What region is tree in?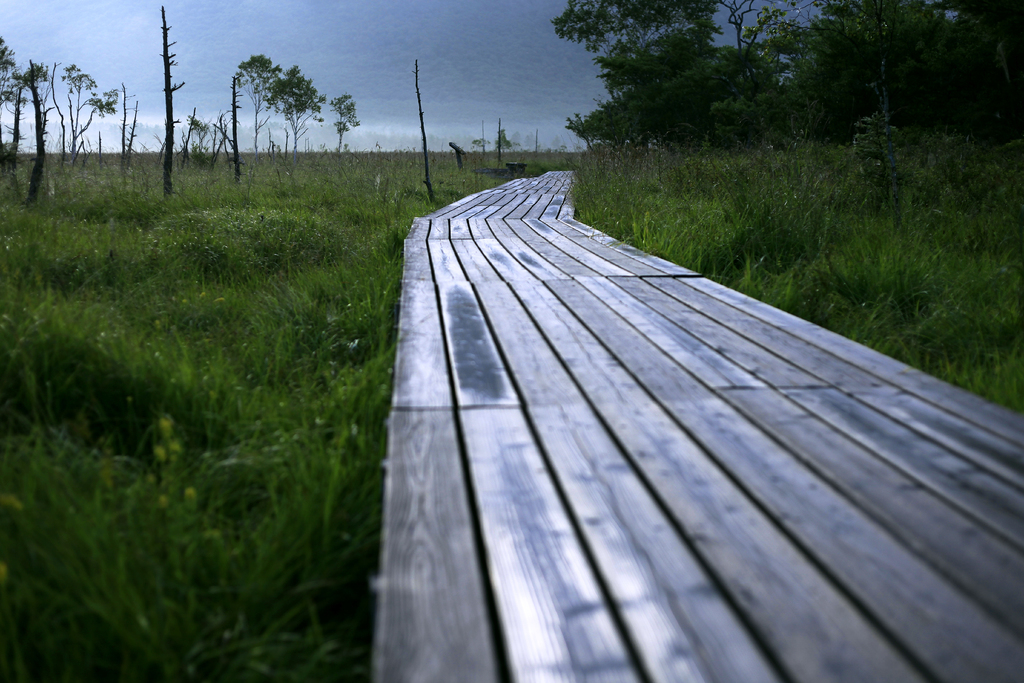
44 58 113 149.
